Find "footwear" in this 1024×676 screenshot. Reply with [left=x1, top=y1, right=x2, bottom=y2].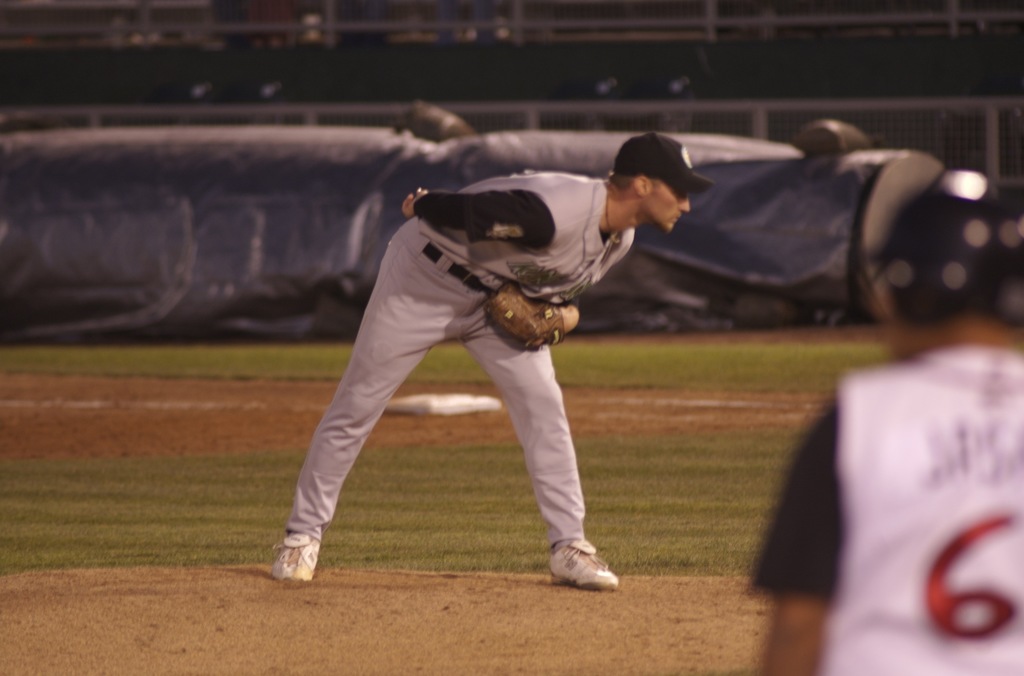
[left=270, top=526, right=324, bottom=583].
